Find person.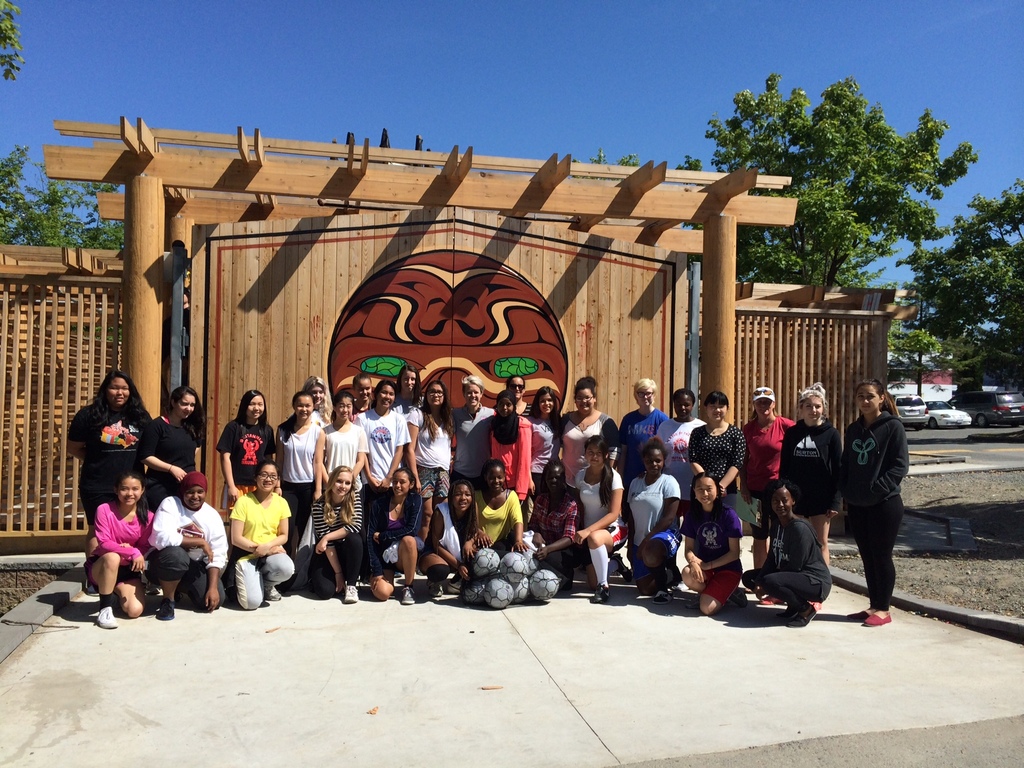
[x1=363, y1=381, x2=408, y2=499].
